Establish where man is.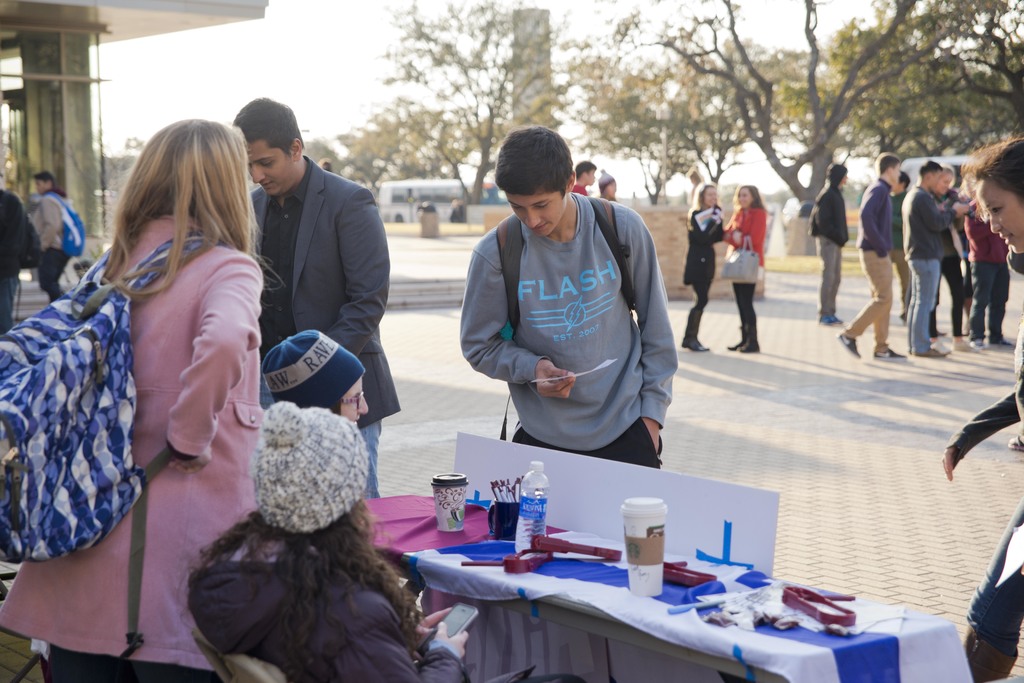
Established at BBox(887, 170, 913, 326).
